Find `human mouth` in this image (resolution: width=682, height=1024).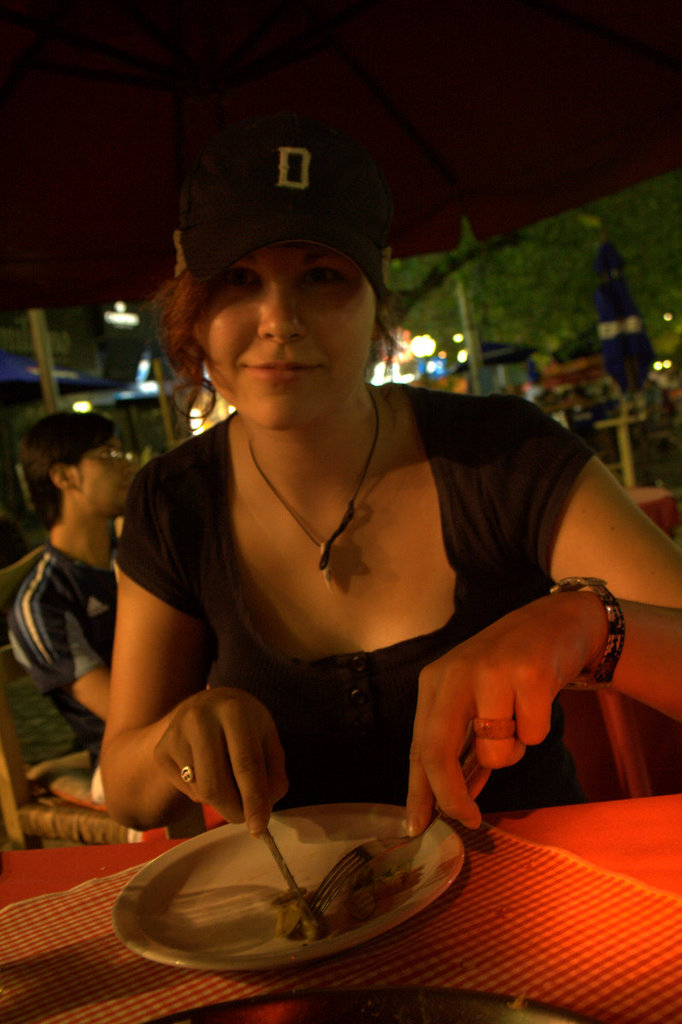
pyautogui.locateOnScreen(245, 358, 314, 375).
